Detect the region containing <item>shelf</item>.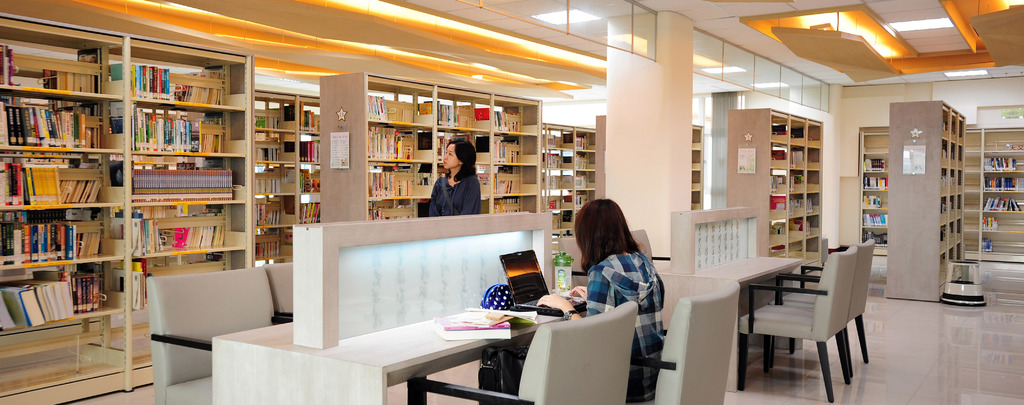
789/145/809/171.
